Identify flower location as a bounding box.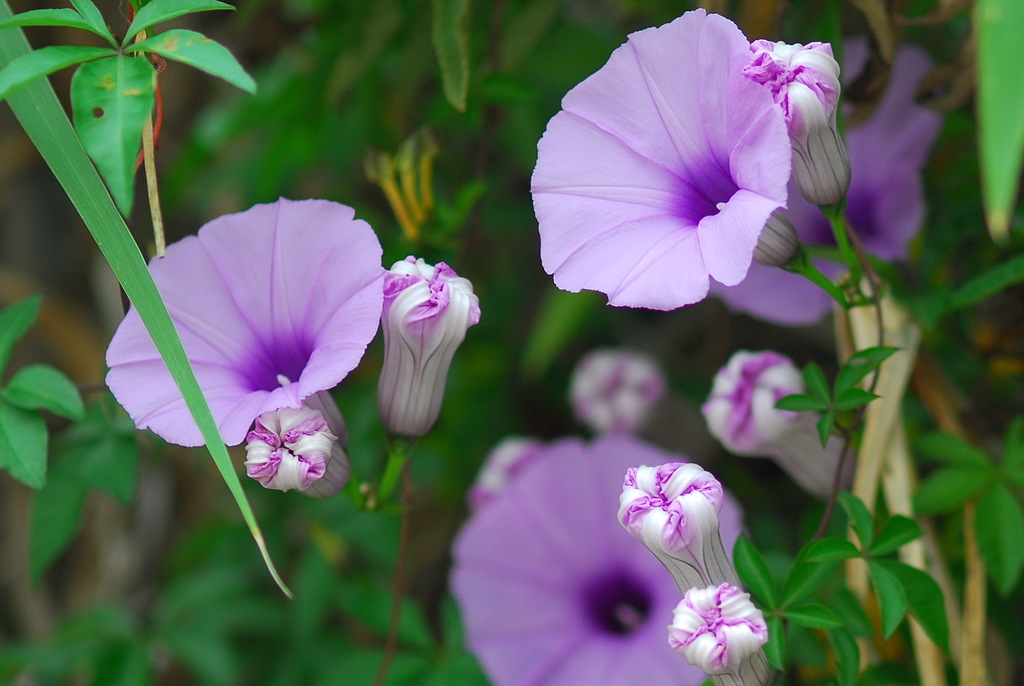
<bbox>239, 390, 353, 503</bbox>.
